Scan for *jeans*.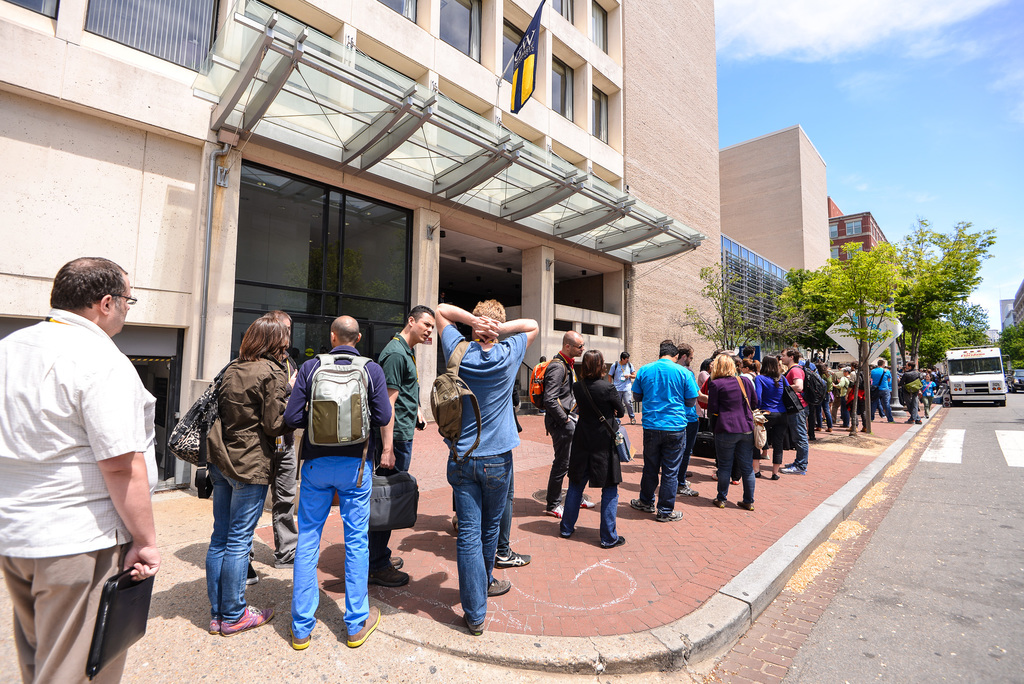
Scan result: Rect(719, 434, 755, 501).
